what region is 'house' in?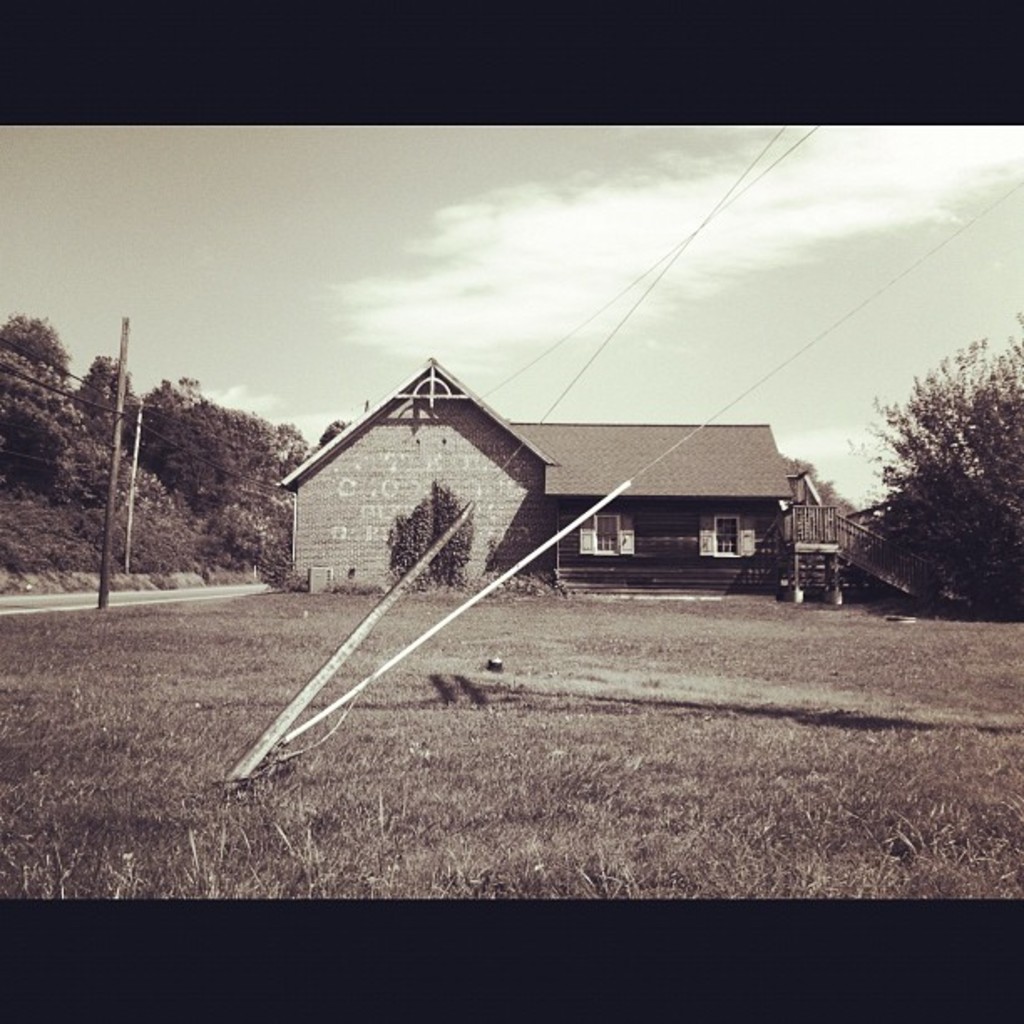
[x1=268, y1=351, x2=557, y2=599].
